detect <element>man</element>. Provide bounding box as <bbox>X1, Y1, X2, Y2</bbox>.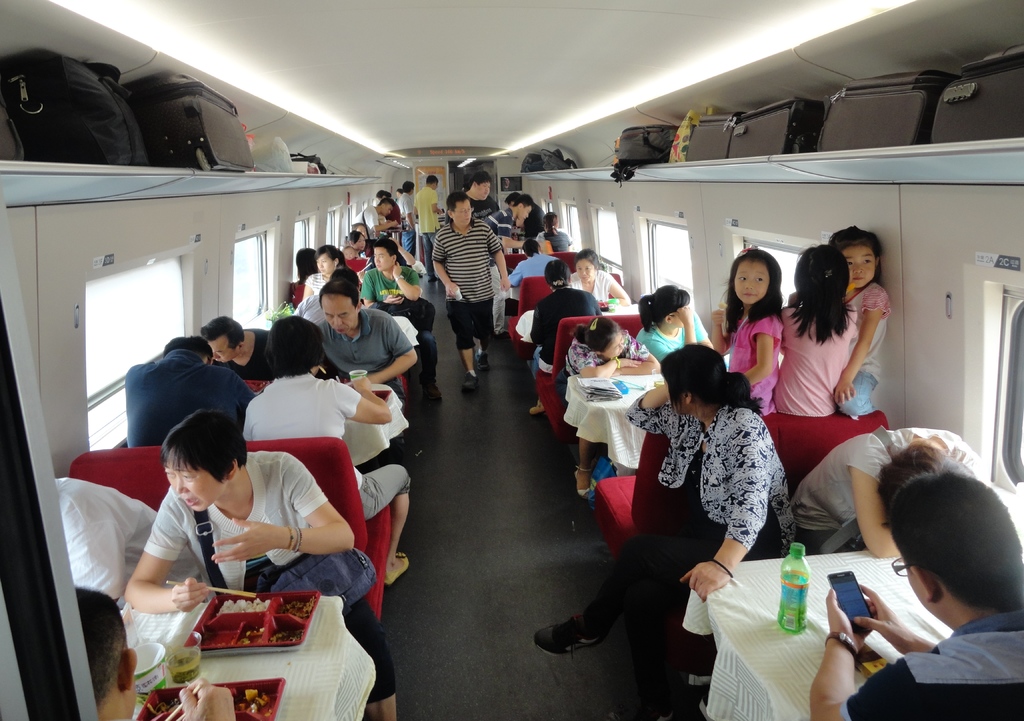
<bbox>475, 195, 530, 339</bbox>.
